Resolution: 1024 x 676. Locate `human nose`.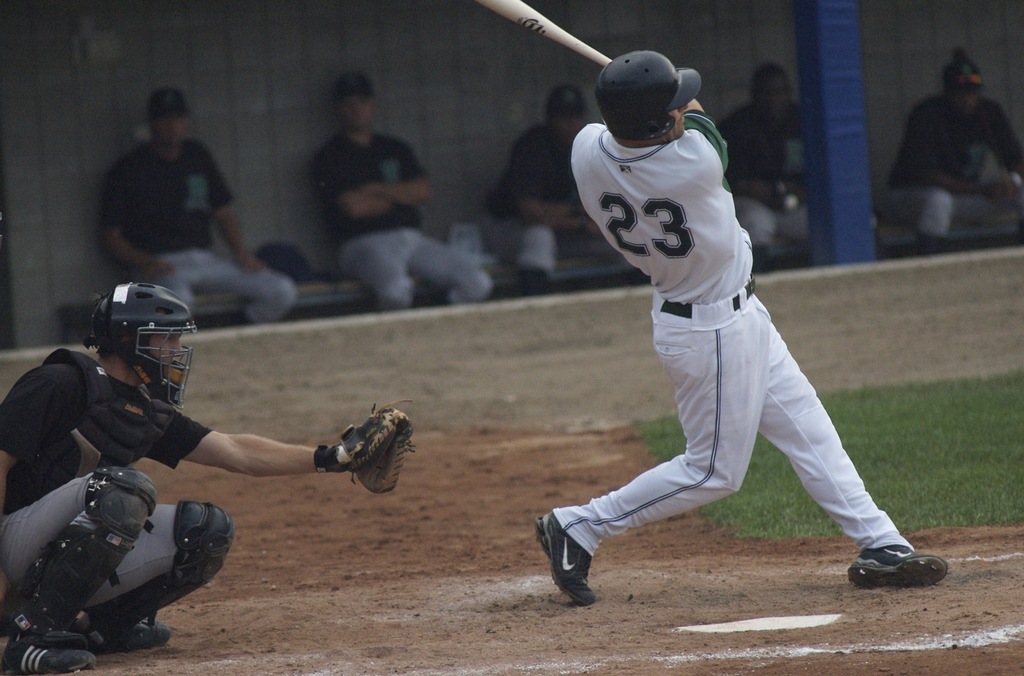
BBox(171, 342, 182, 351).
